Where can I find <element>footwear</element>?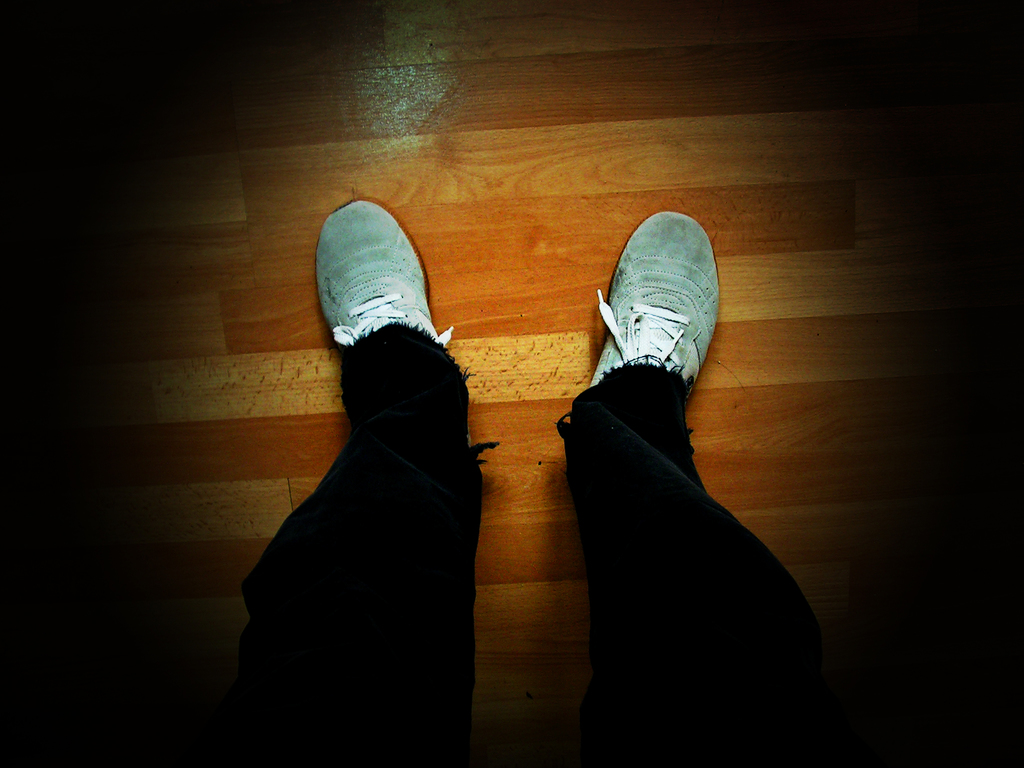
You can find it at left=320, top=193, right=459, bottom=438.
